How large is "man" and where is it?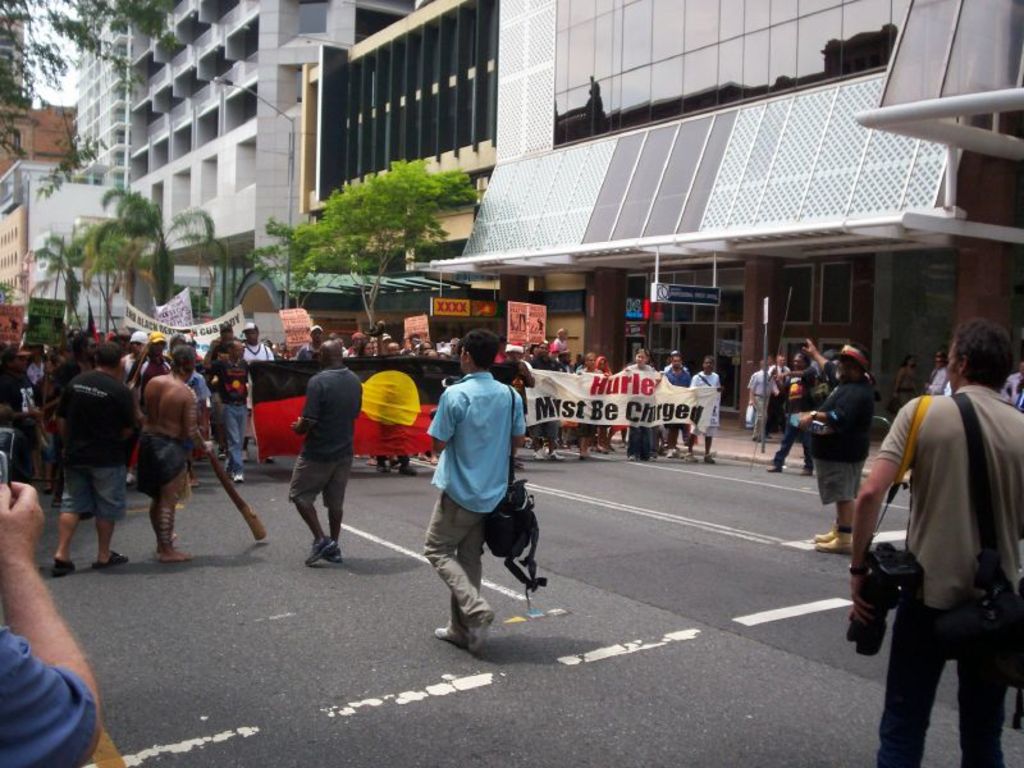
Bounding box: box=[808, 337, 869, 554].
